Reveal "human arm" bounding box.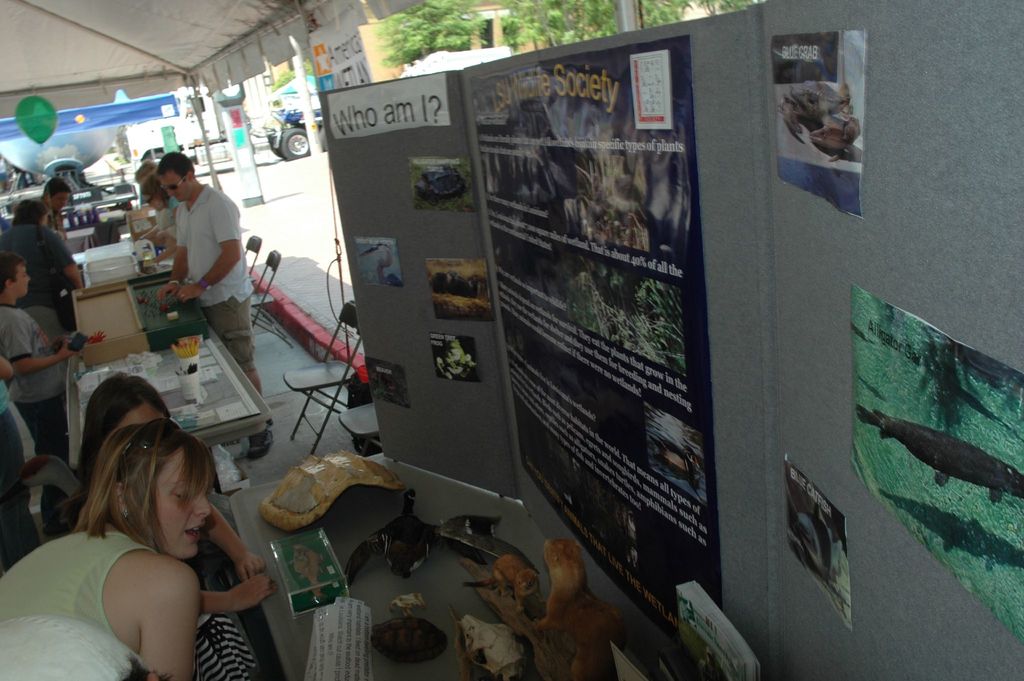
Revealed: (4, 316, 80, 378).
